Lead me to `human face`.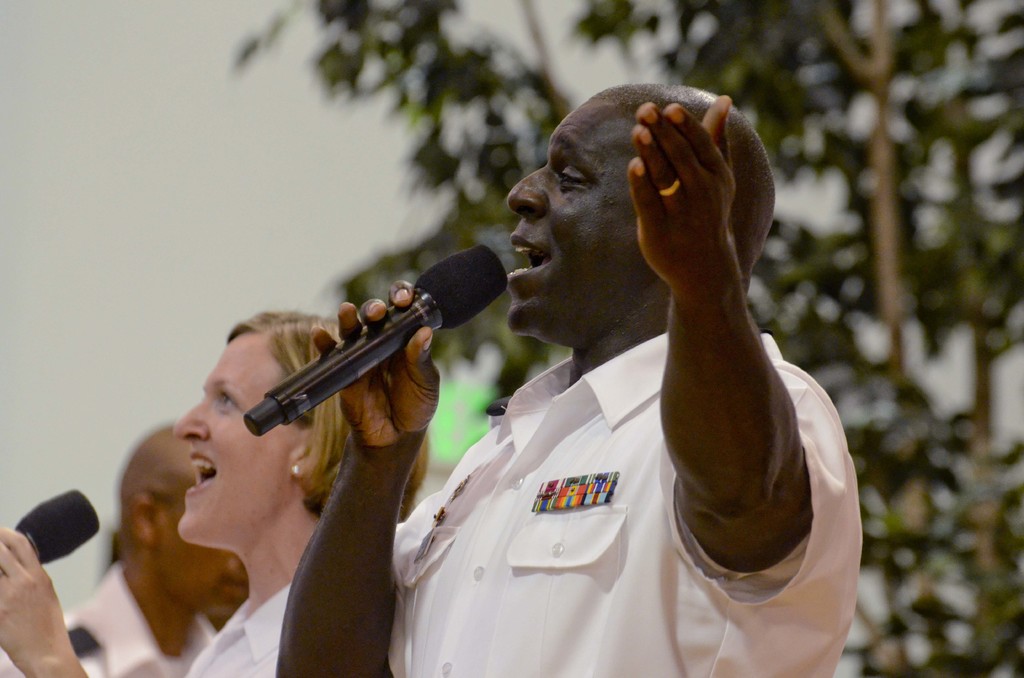
Lead to [left=170, top=332, right=303, bottom=545].
